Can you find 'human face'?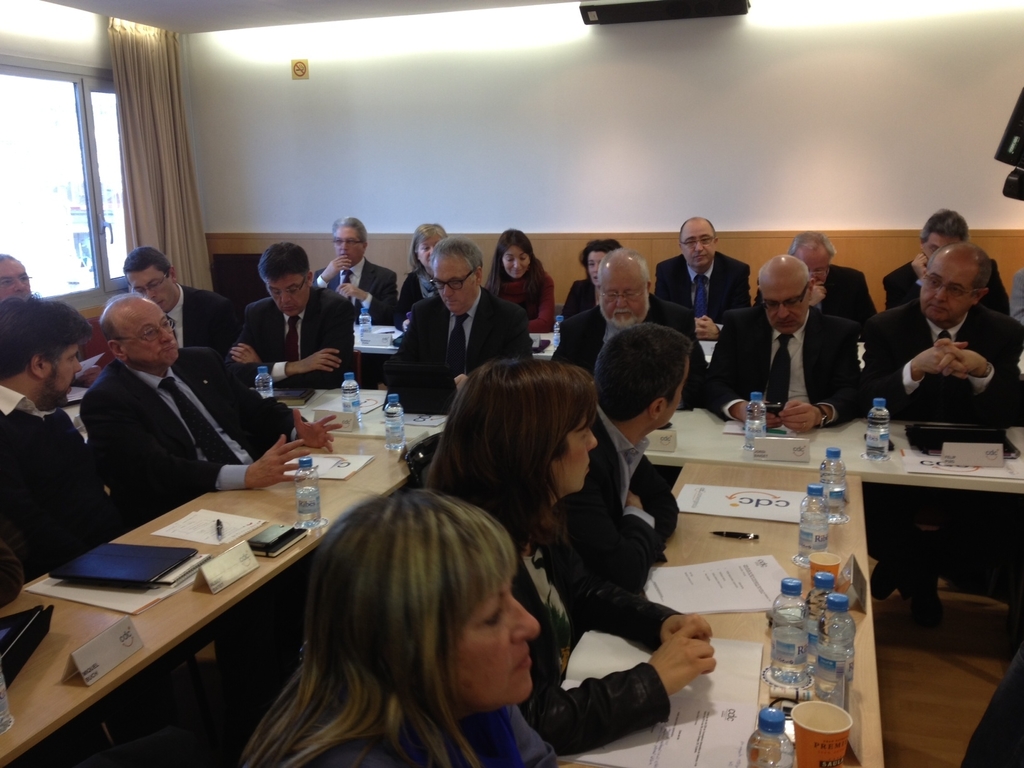
Yes, bounding box: (x1=128, y1=306, x2=178, y2=362).
